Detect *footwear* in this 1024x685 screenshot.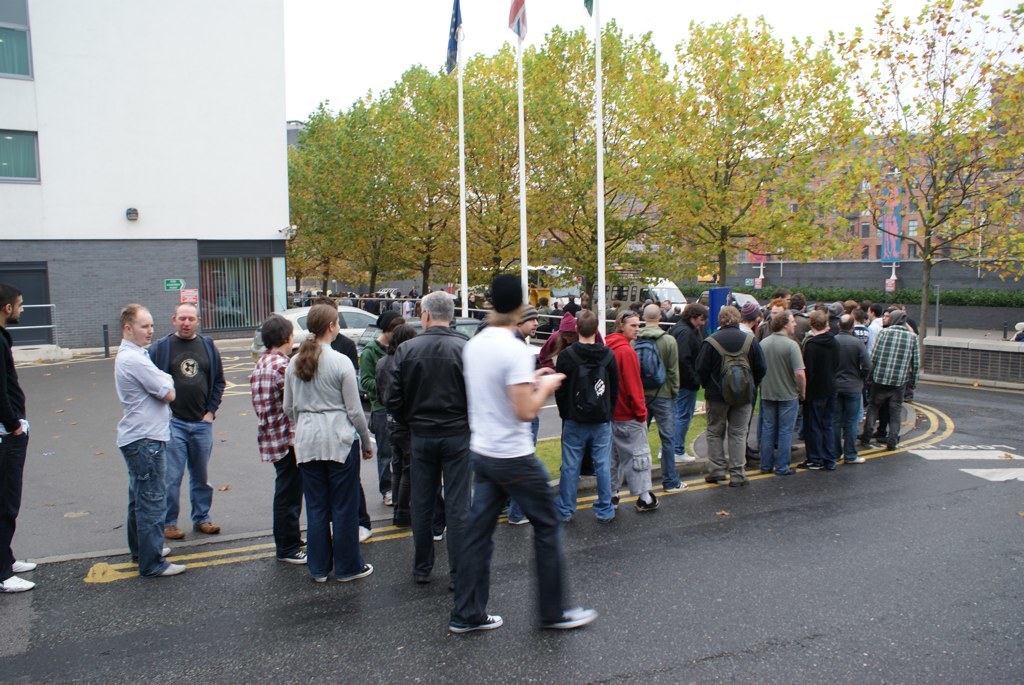
Detection: (542,607,594,631).
